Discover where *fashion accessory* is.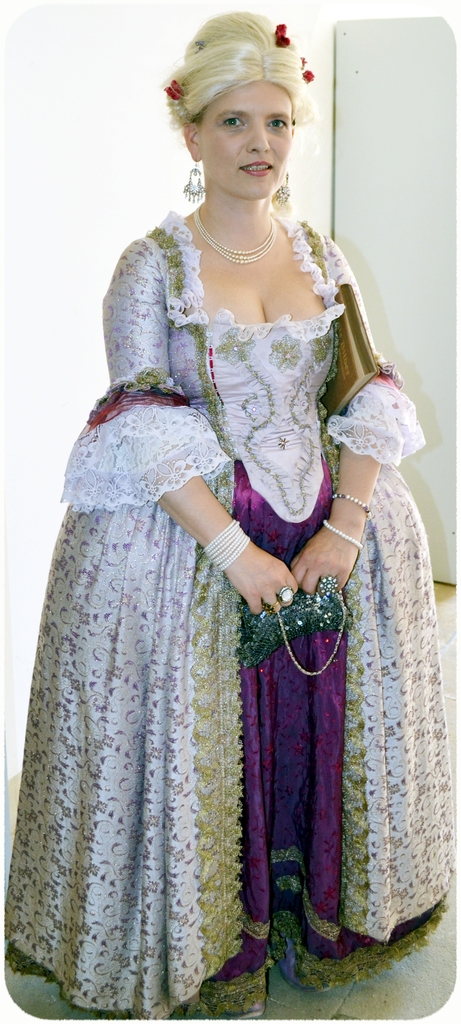
Discovered at (x1=277, y1=584, x2=293, y2=601).
